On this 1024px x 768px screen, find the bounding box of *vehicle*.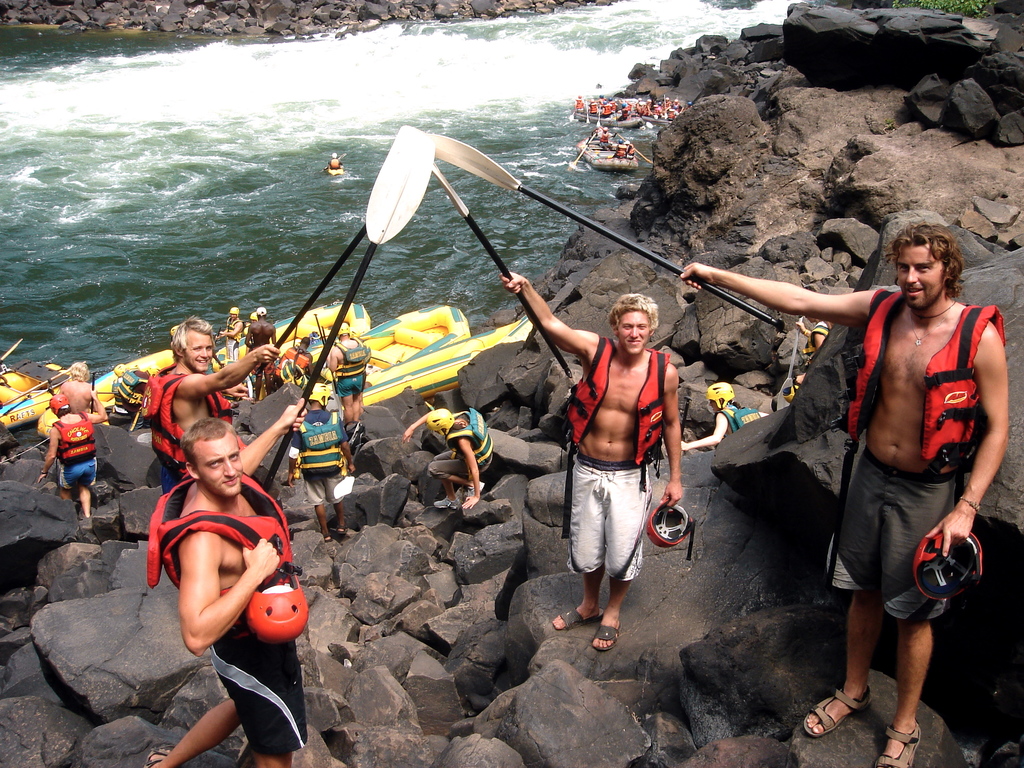
Bounding box: <bbox>572, 131, 640, 173</bbox>.
